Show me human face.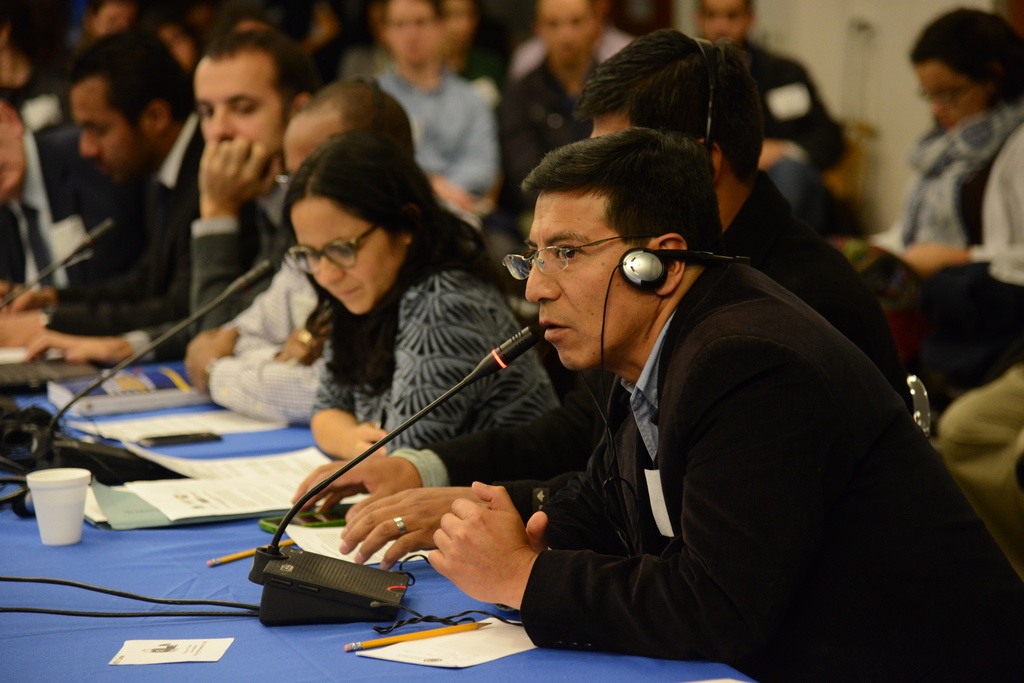
human face is here: 0 121 19 201.
